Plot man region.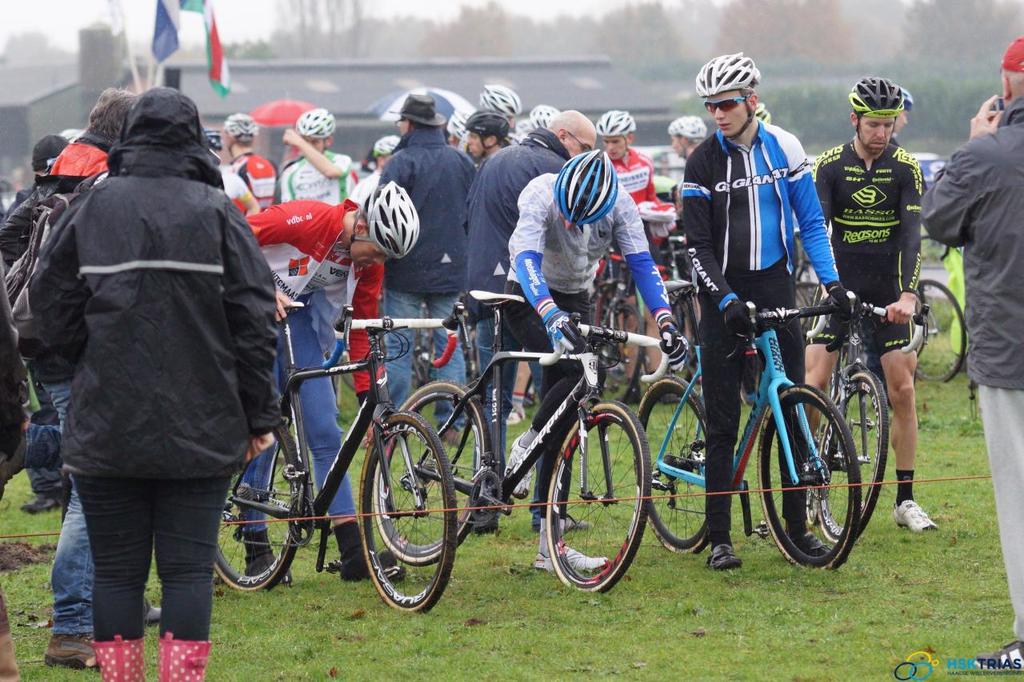
Plotted at box(23, 91, 141, 667).
